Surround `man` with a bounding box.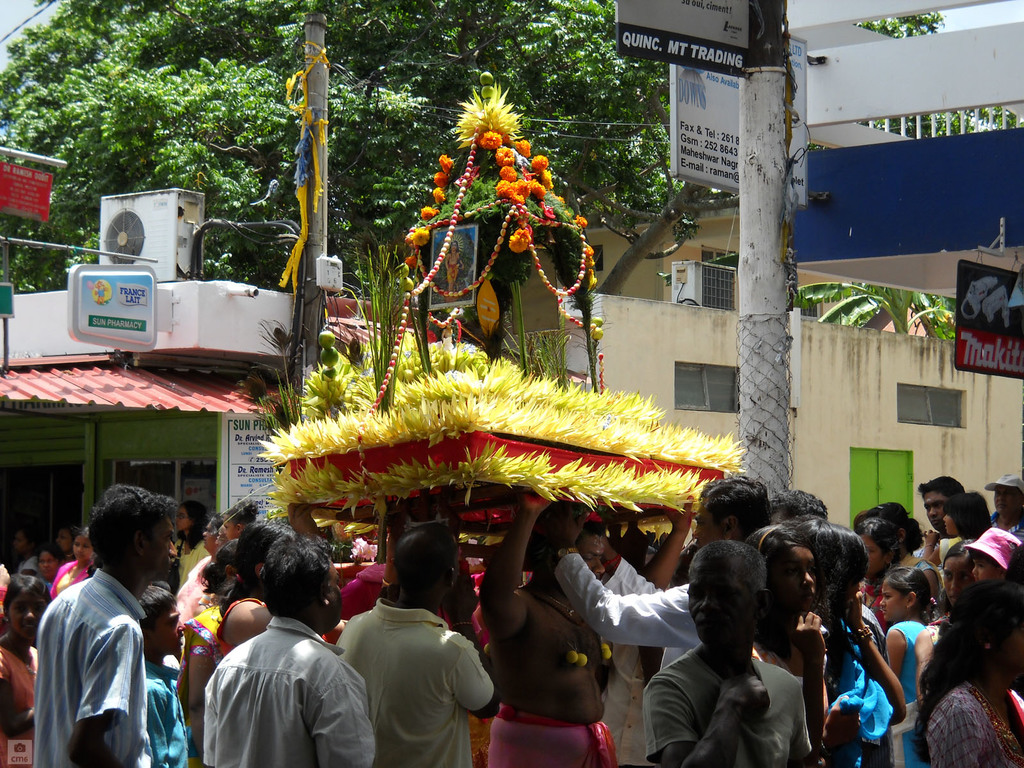
left=645, top=541, right=810, bottom=767.
